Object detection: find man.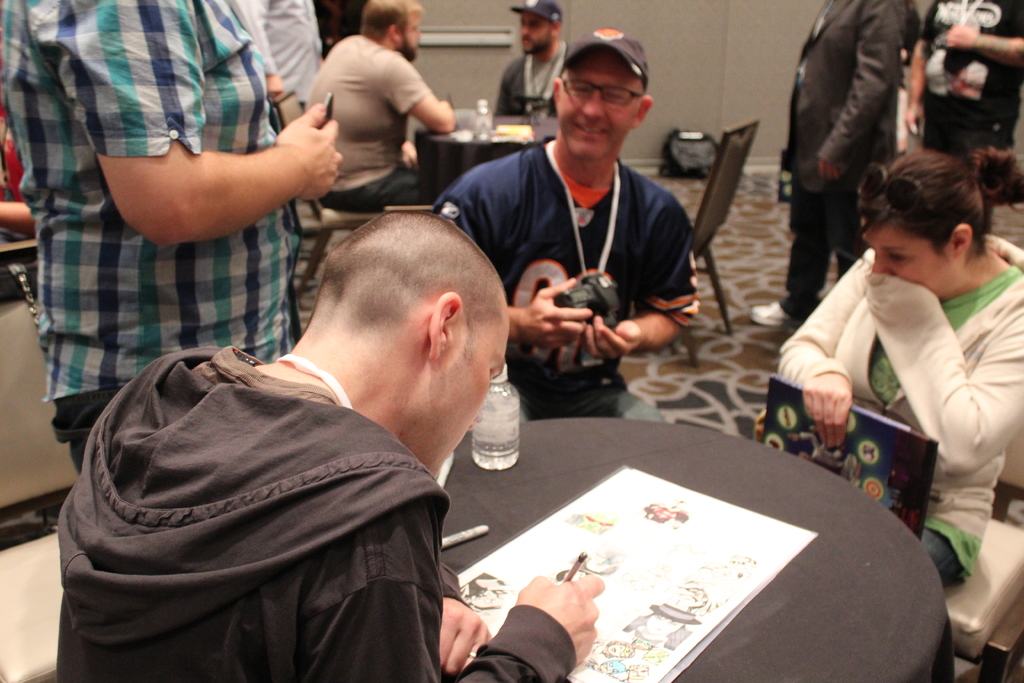
select_region(462, 42, 721, 403).
